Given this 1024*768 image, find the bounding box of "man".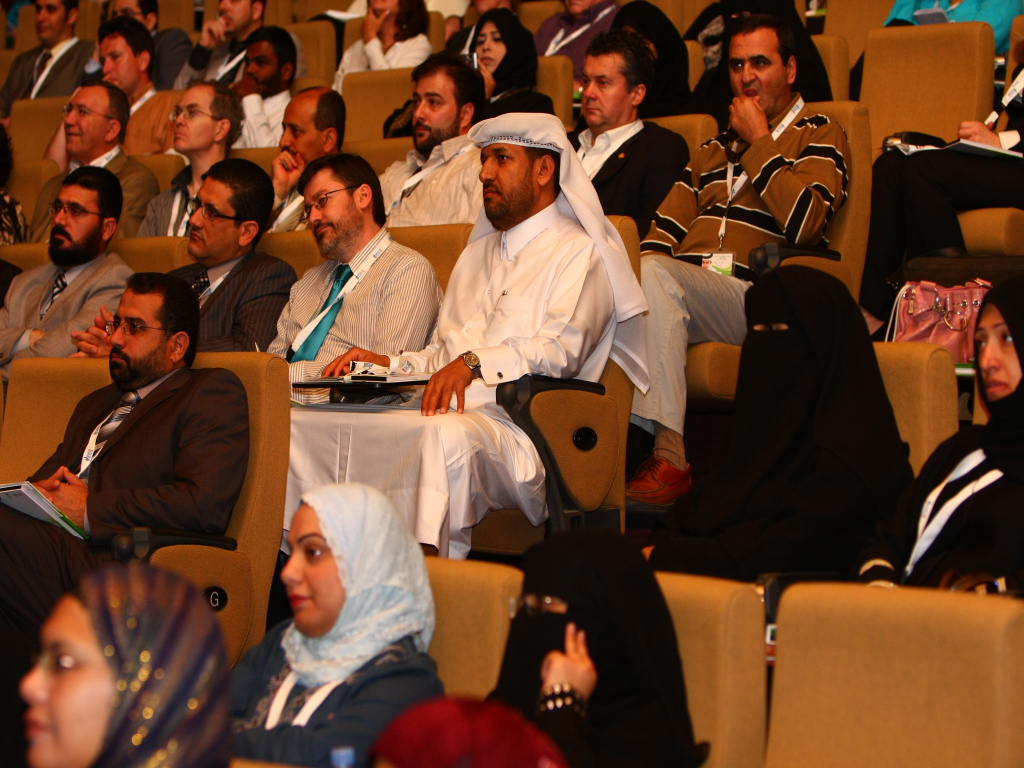
<region>280, 114, 649, 565</region>.
